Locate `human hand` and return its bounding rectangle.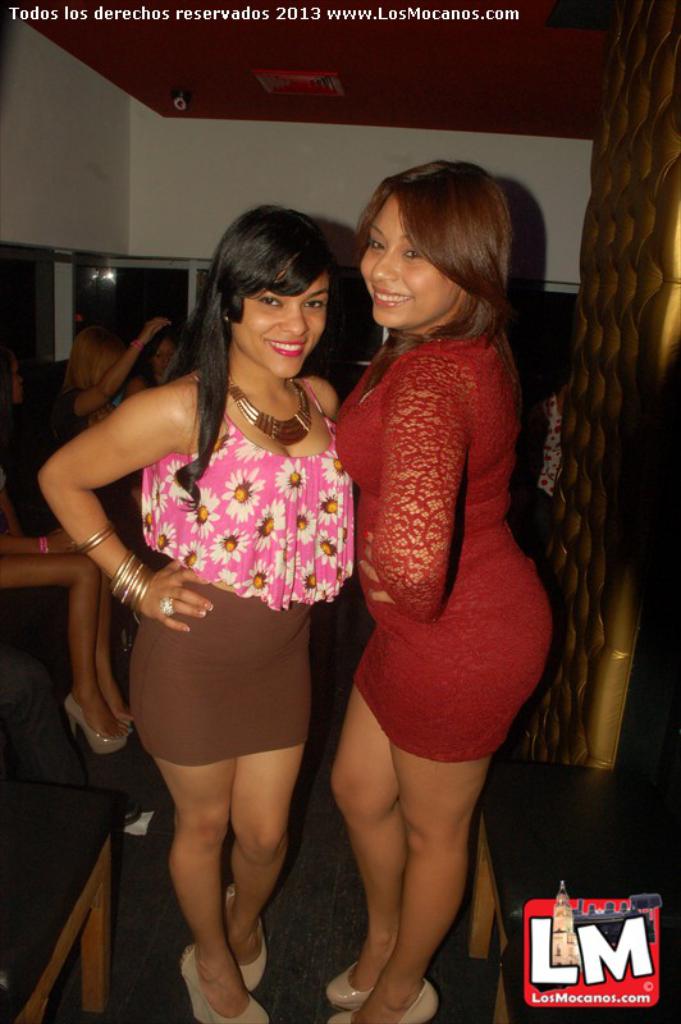
{"x1": 49, "y1": 526, "x2": 82, "y2": 554}.
